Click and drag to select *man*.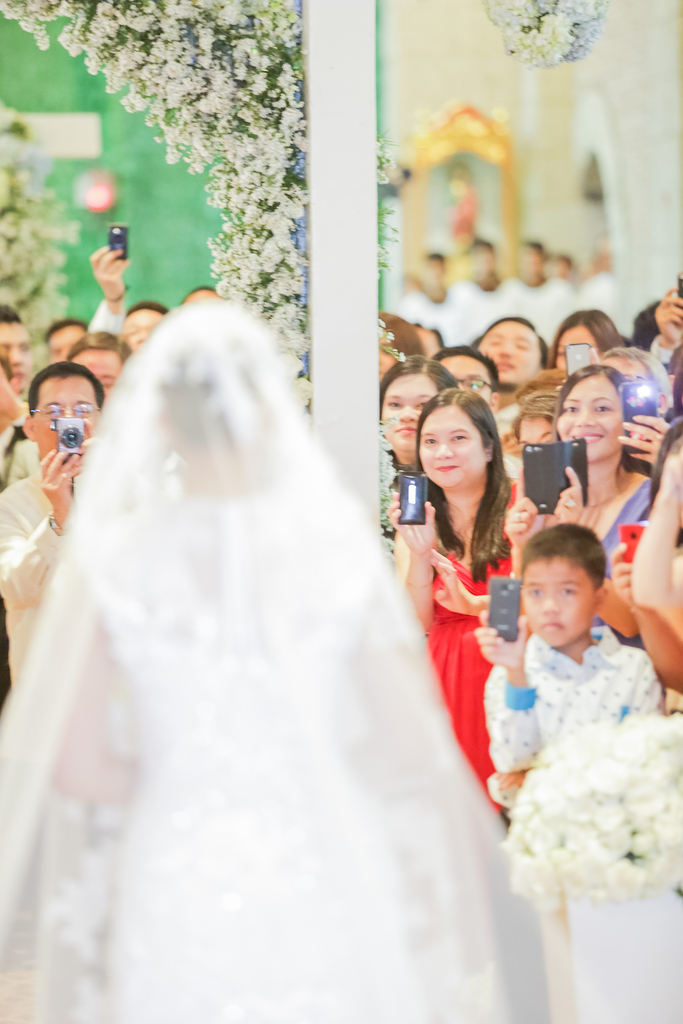
Selection: [0,301,31,396].
